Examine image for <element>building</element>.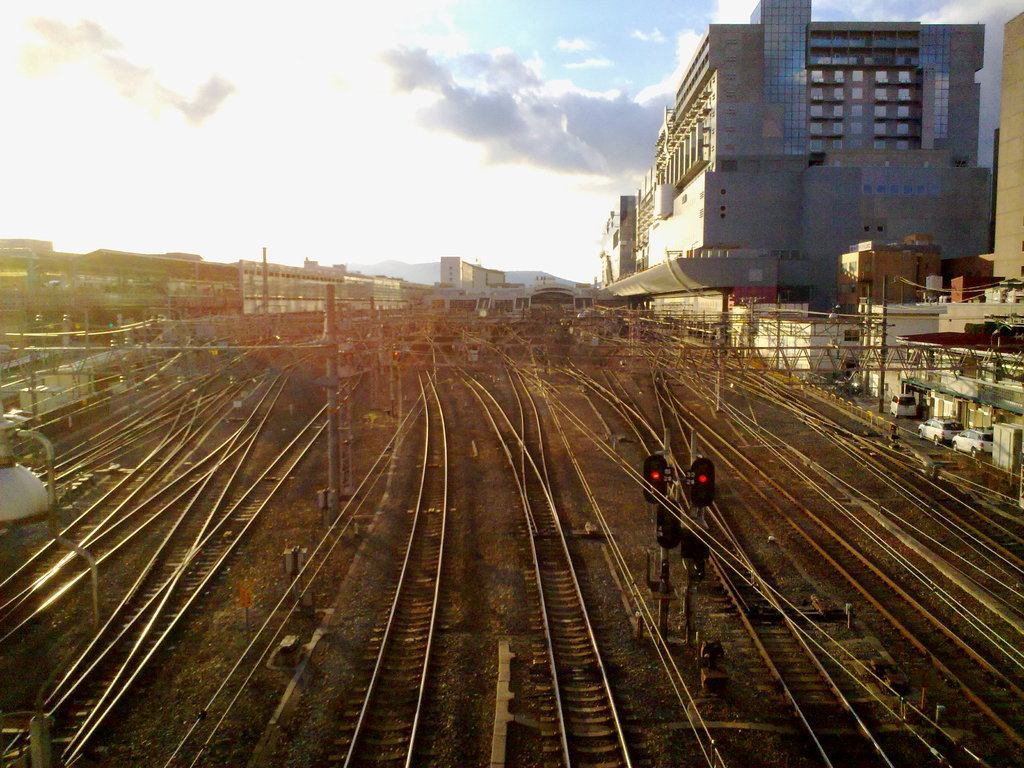
Examination result: crop(441, 254, 506, 301).
